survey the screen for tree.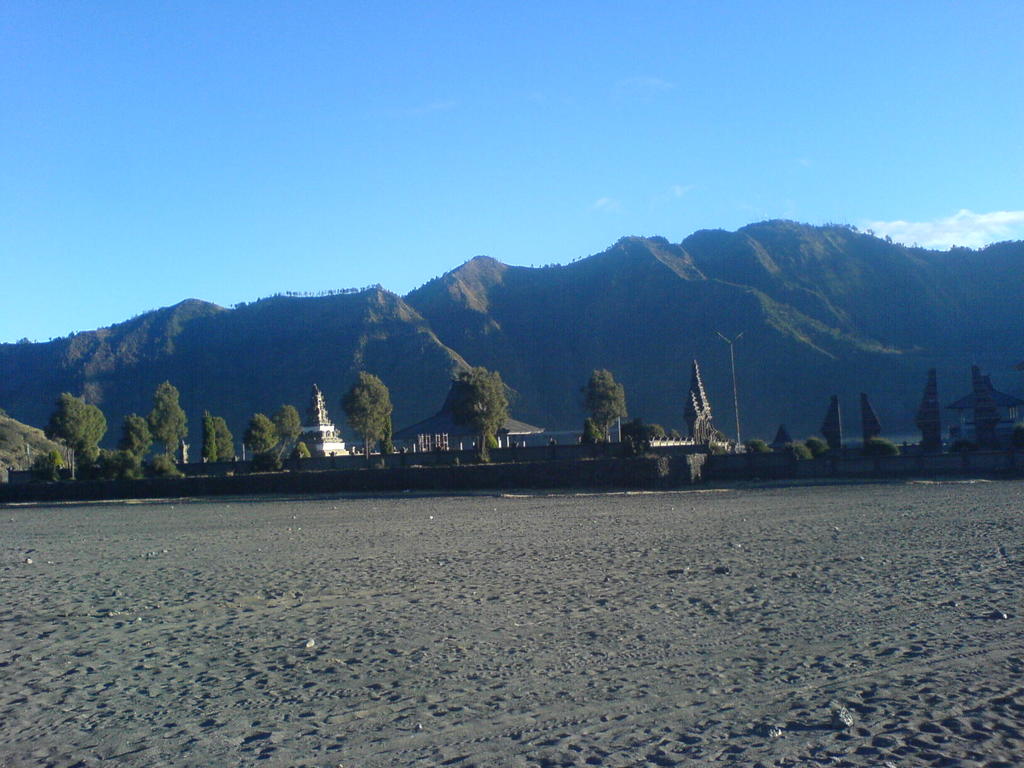
Survey found: region(243, 401, 296, 466).
